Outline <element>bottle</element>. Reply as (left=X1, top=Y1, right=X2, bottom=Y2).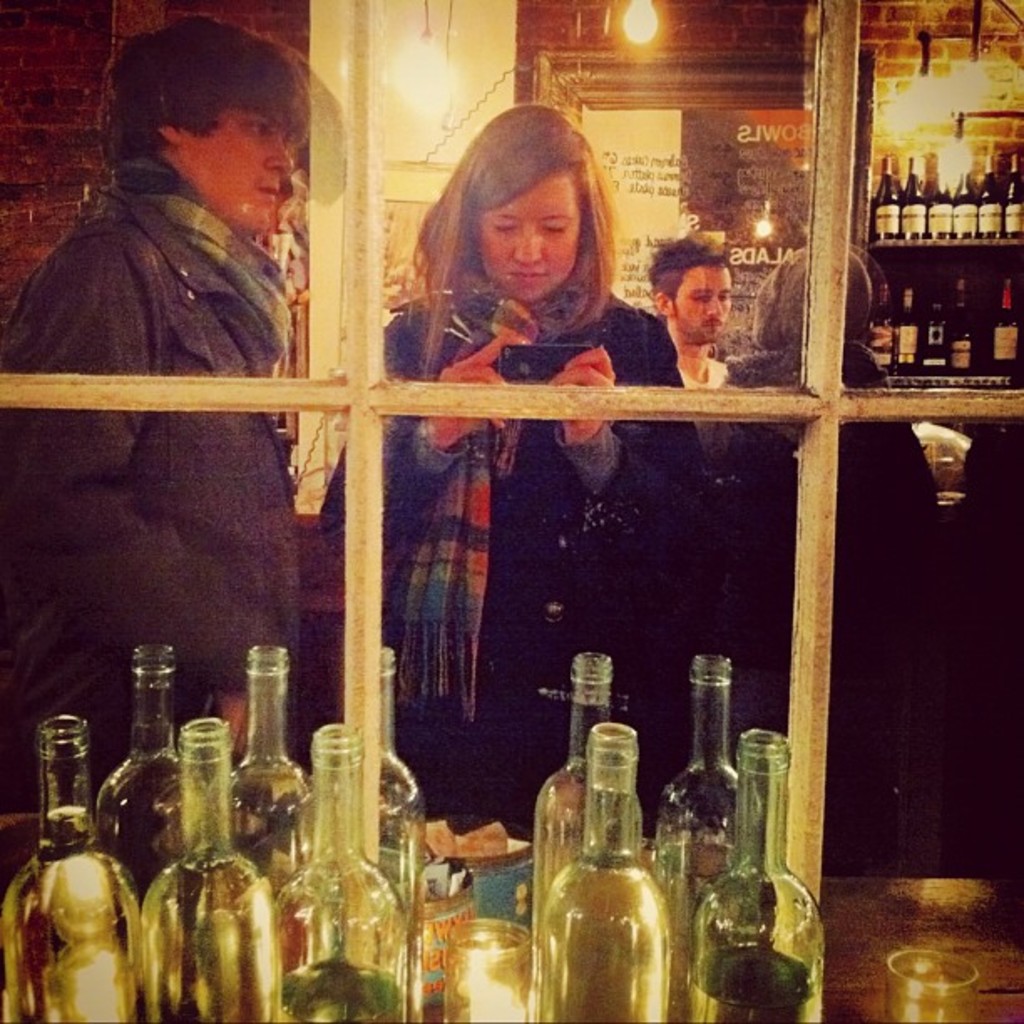
(left=964, top=141, right=984, bottom=241).
